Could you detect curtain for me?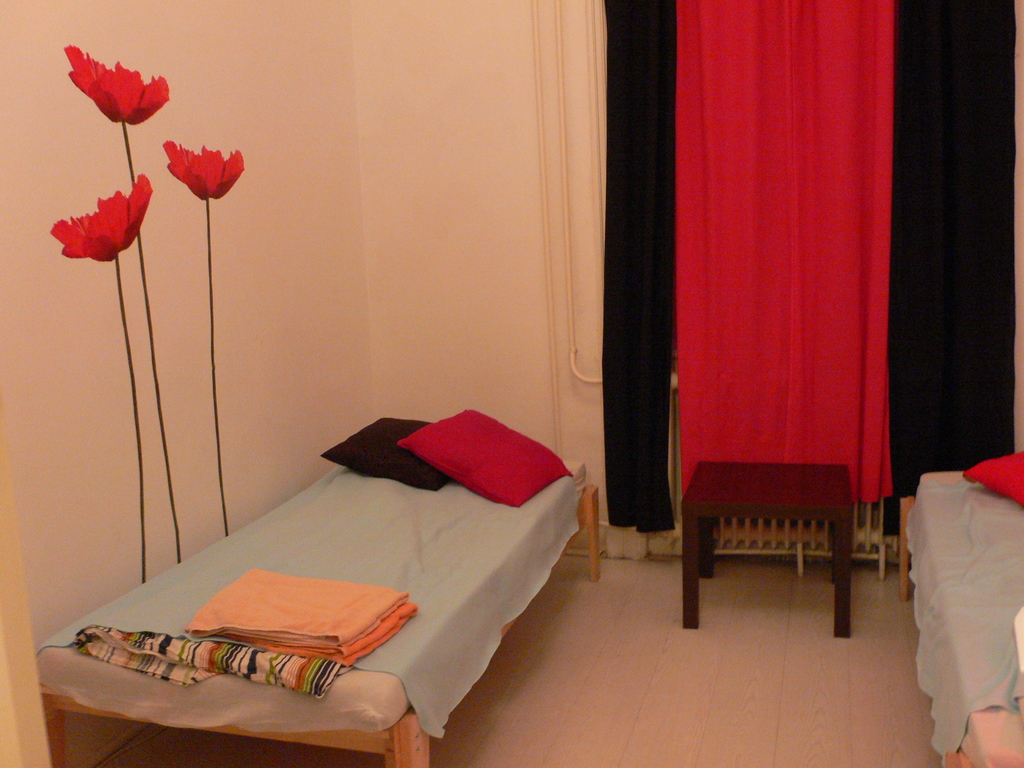
Detection result: bbox=[675, 1, 903, 511].
